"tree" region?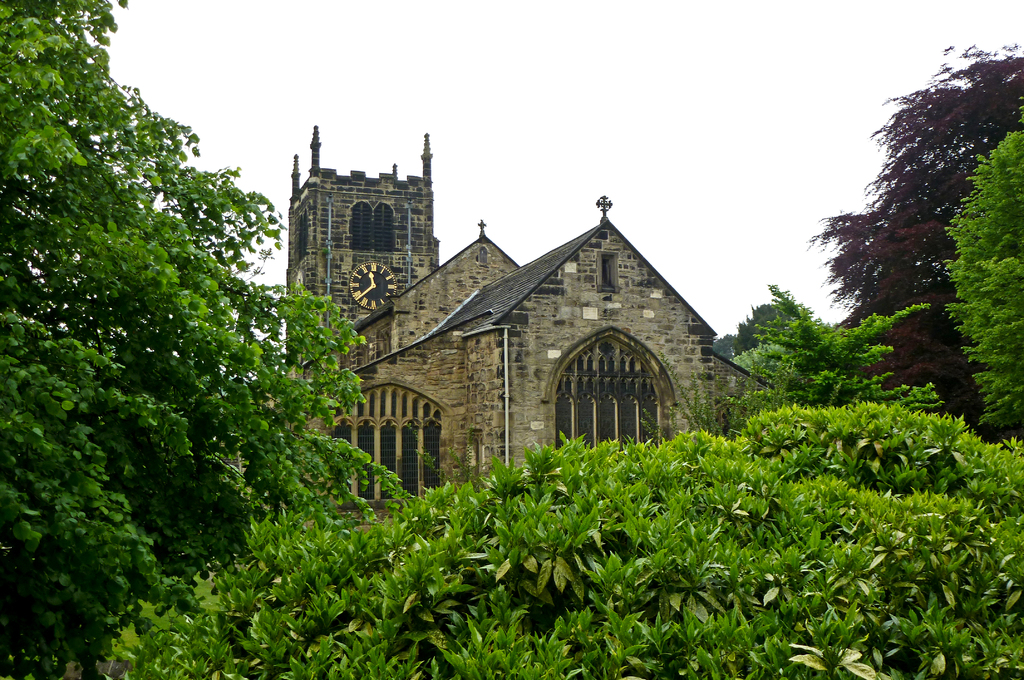
(710,302,787,362)
